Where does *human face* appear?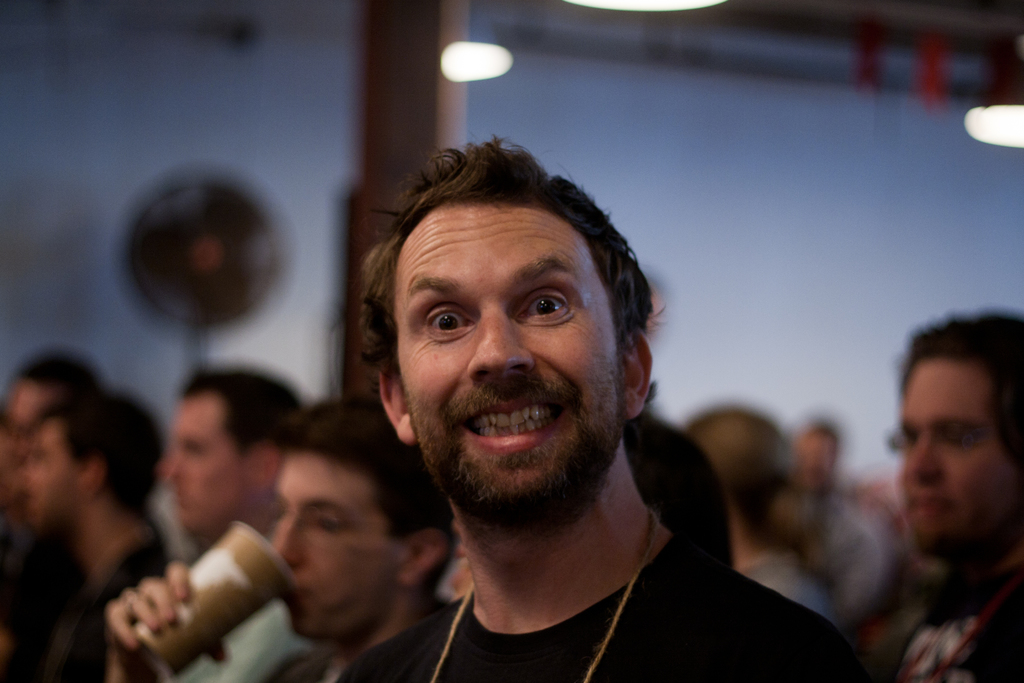
Appears at (x1=163, y1=393, x2=246, y2=545).
